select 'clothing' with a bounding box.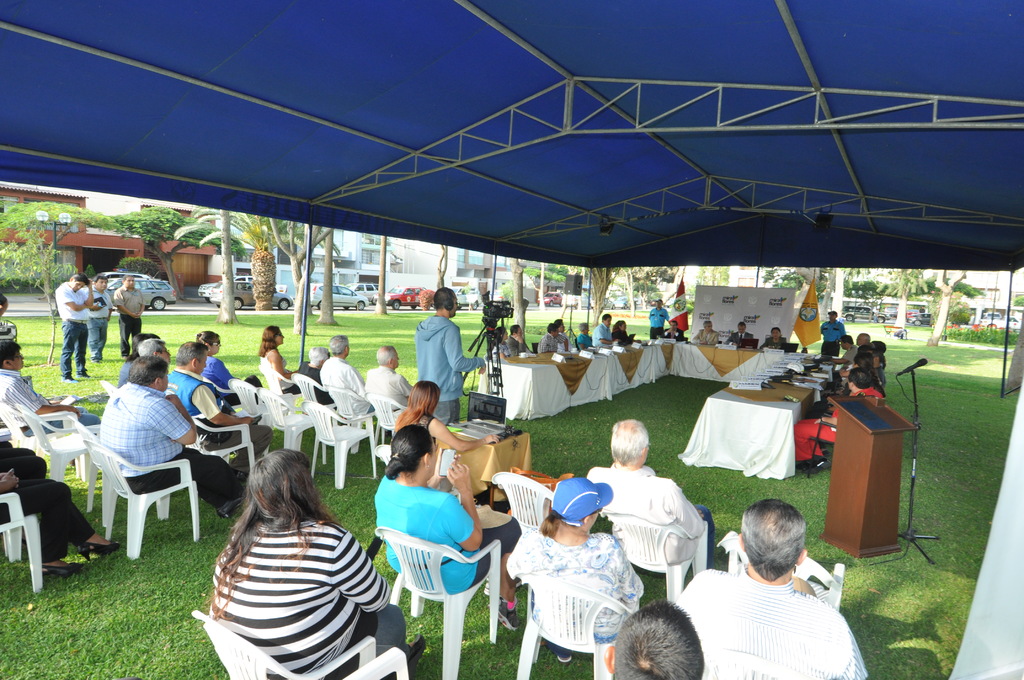
[x1=794, y1=382, x2=877, y2=458].
